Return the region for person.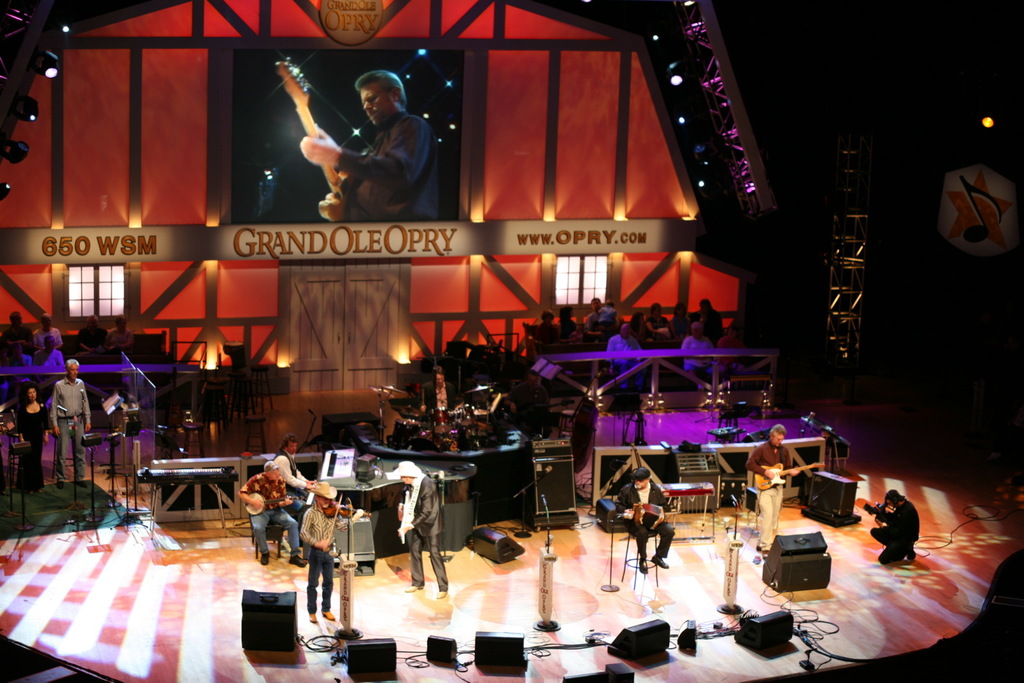
[x1=10, y1=383, x2=47, y2=496].
